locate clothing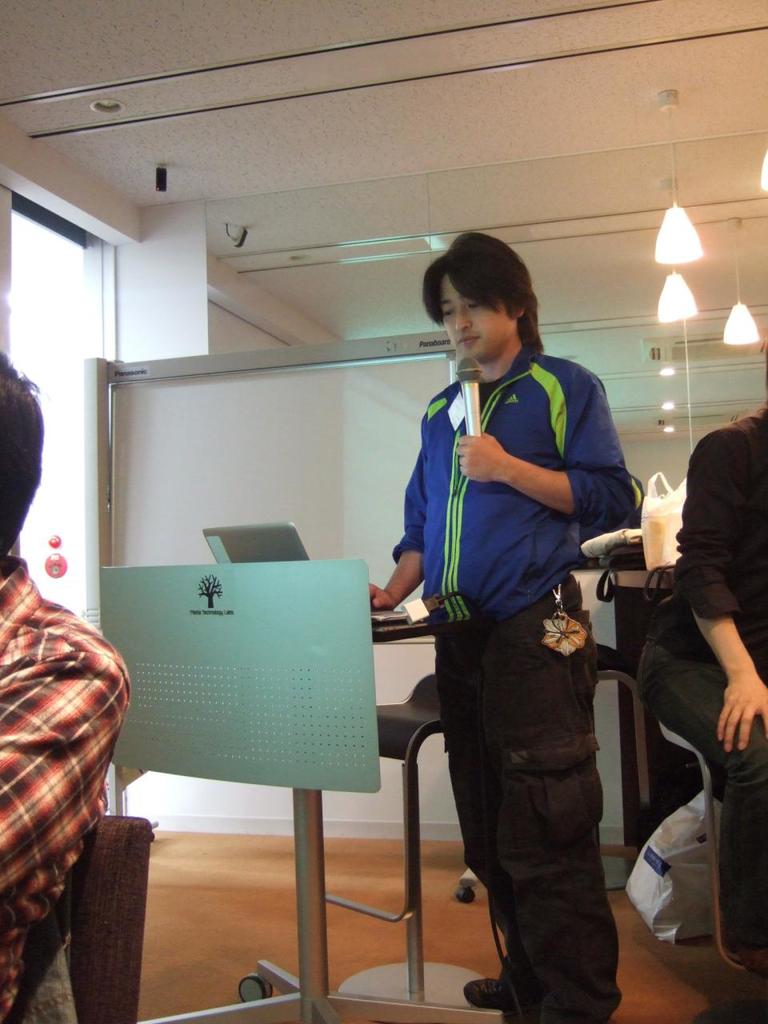
[680,401,767,977]
